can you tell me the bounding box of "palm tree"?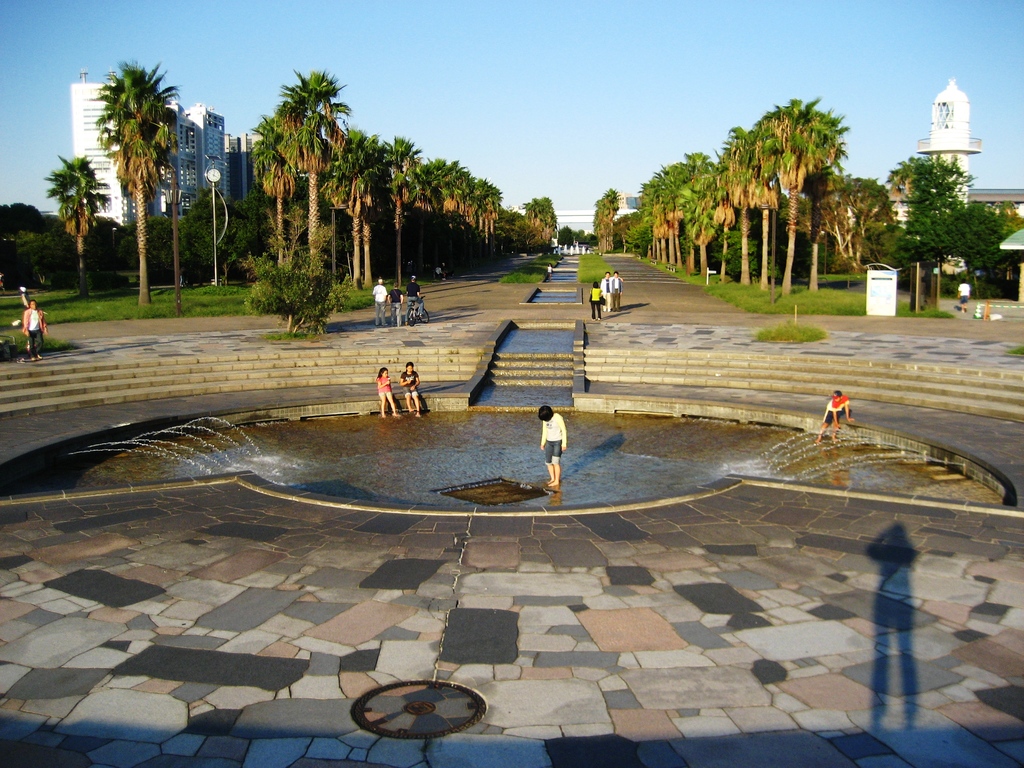
[left=96, top=51, right=182, bottom=309].
